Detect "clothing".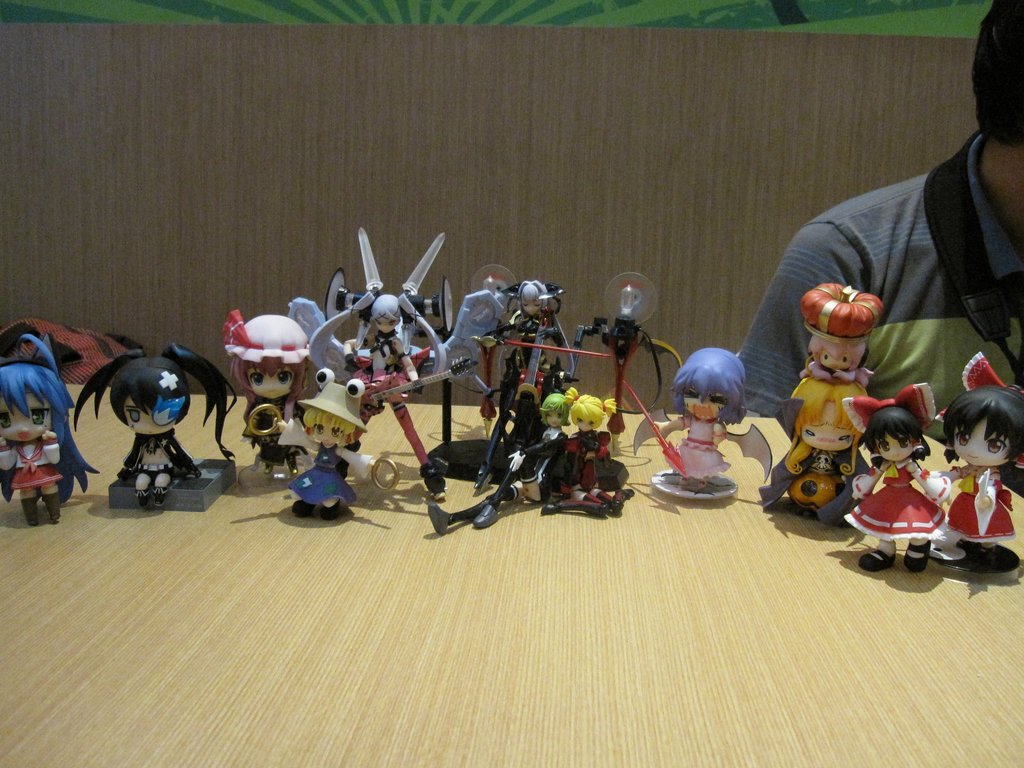
Detected at detection(122, 464, 168, 486).
